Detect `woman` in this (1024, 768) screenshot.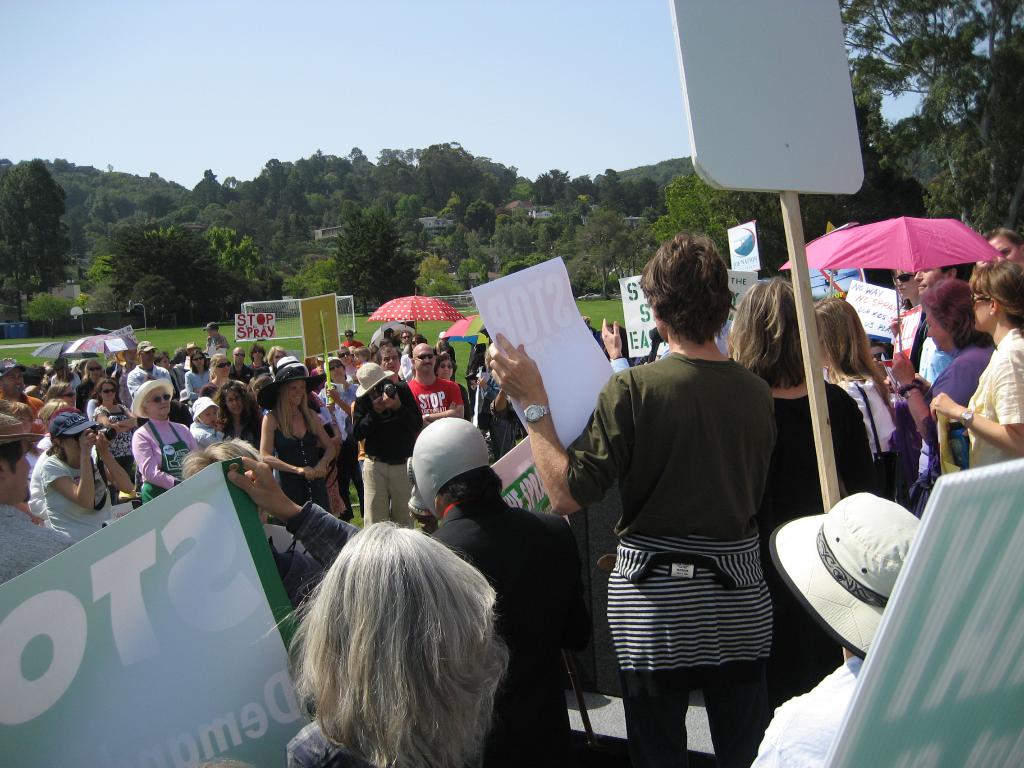
Detection: select_region(39, 404, 133, 538).
